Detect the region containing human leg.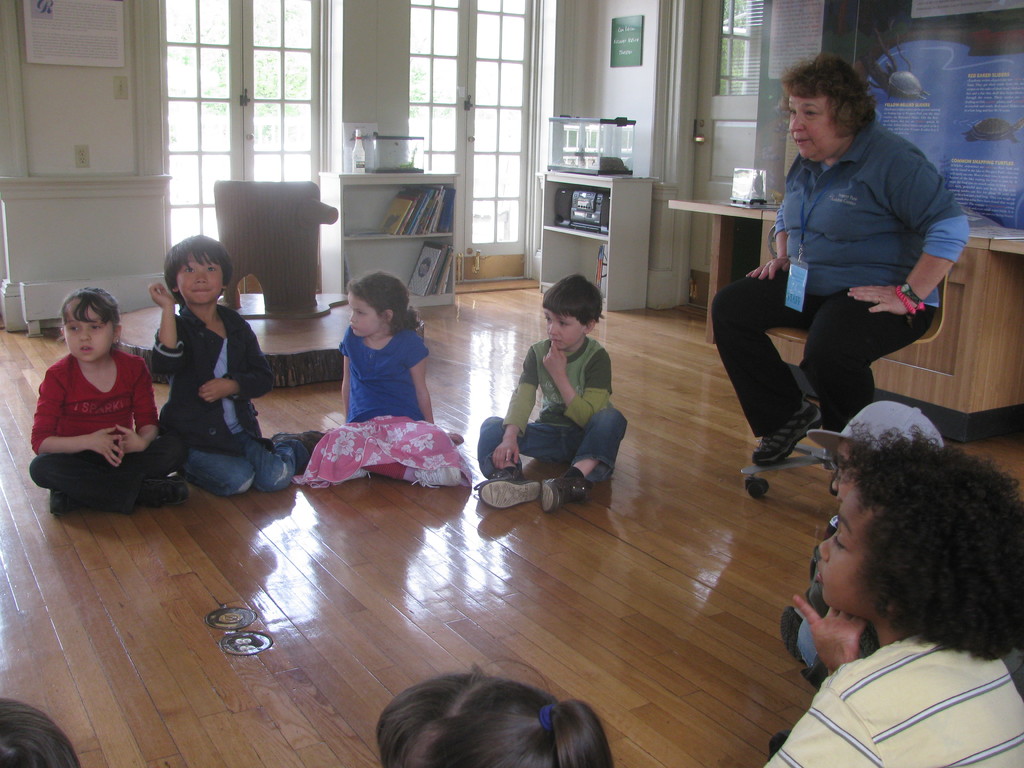
(left=22, top=446, right=183, bottom=503).
